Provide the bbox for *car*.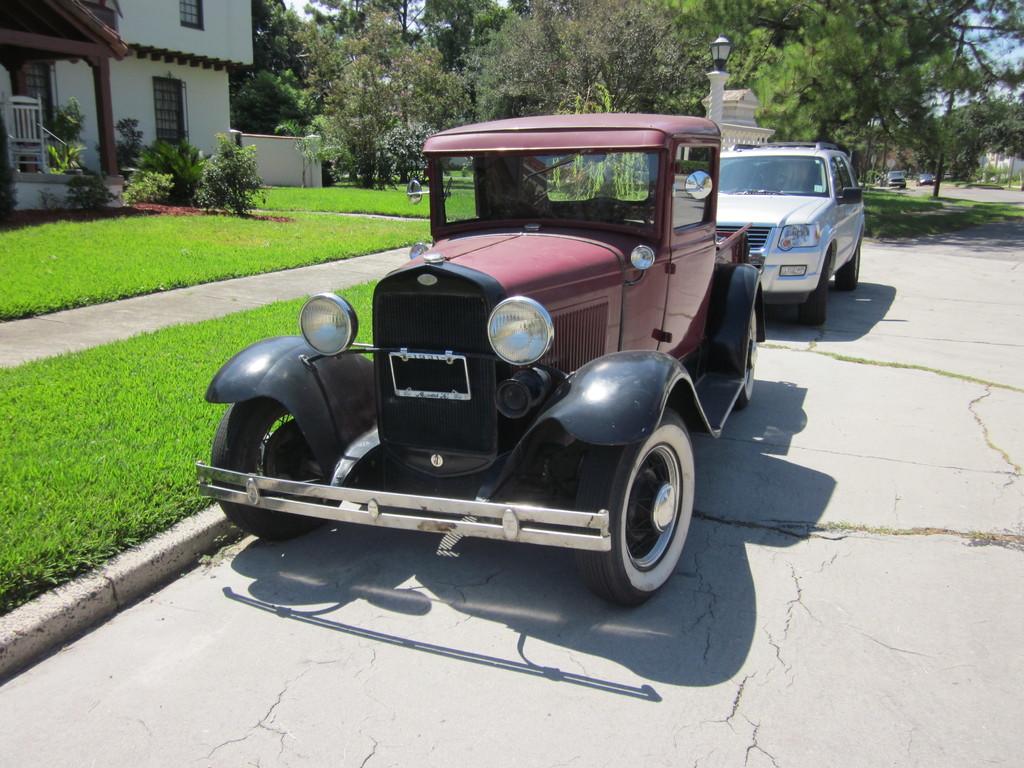
[x1=193, y1=109, x2=764, y2=598].
